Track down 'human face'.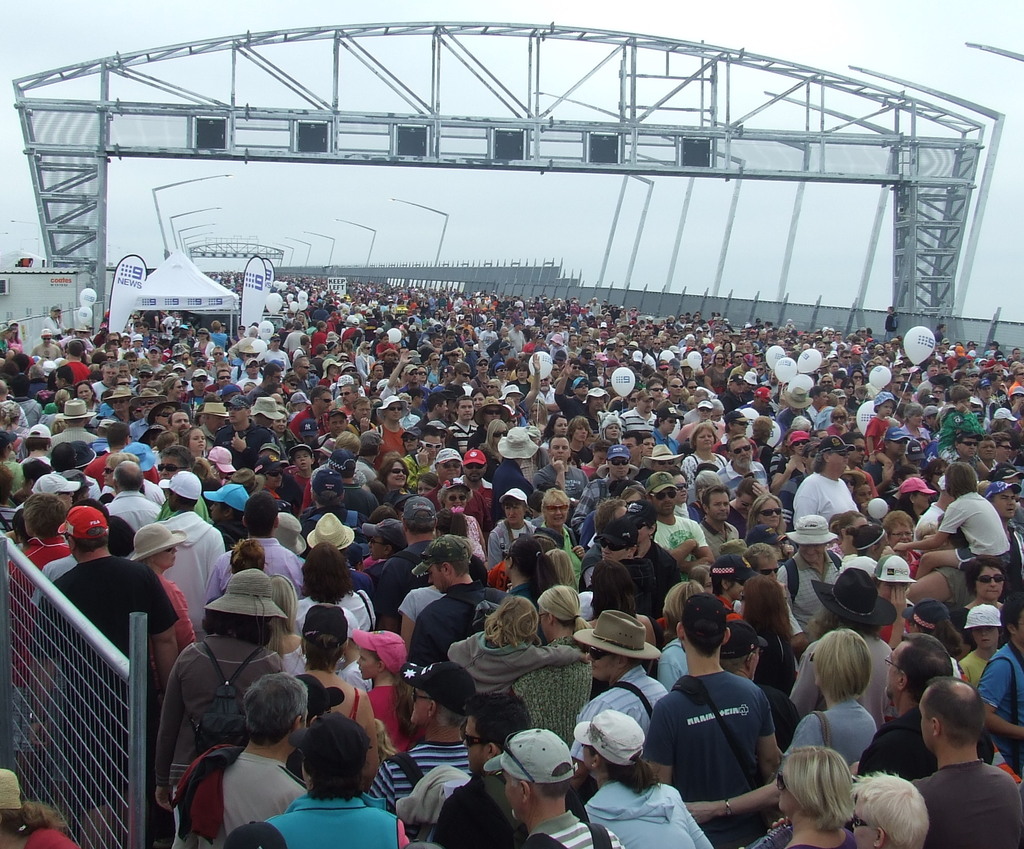
Tracked to (left=53, top=374, right=62, bottom=387).
